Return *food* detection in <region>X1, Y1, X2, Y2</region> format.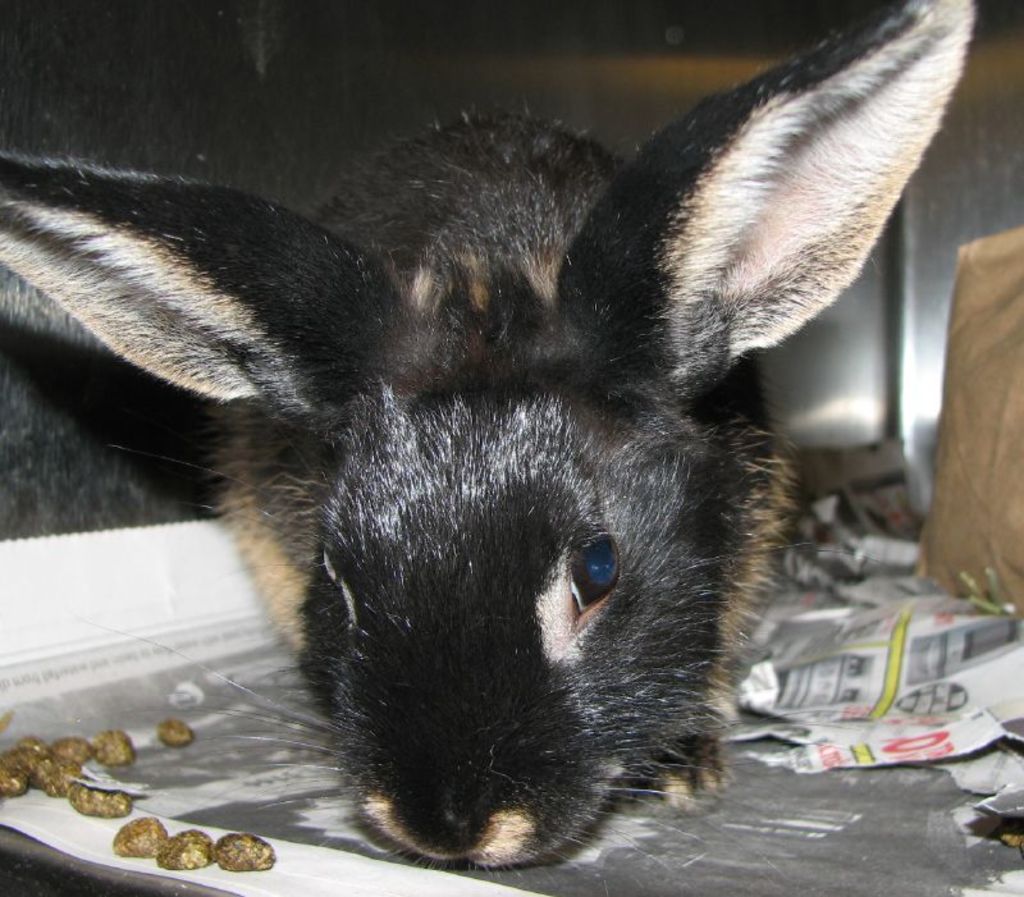
<region>154, 714, 198, 750</region>.
